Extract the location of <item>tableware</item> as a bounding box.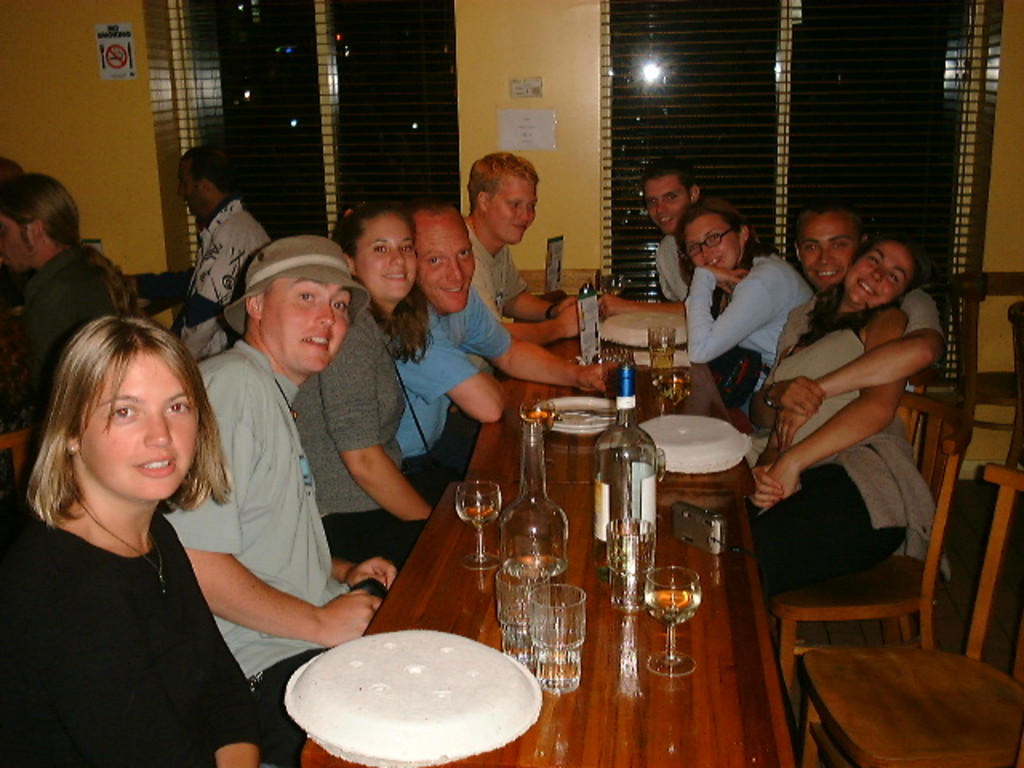
[456,478,502,570].
